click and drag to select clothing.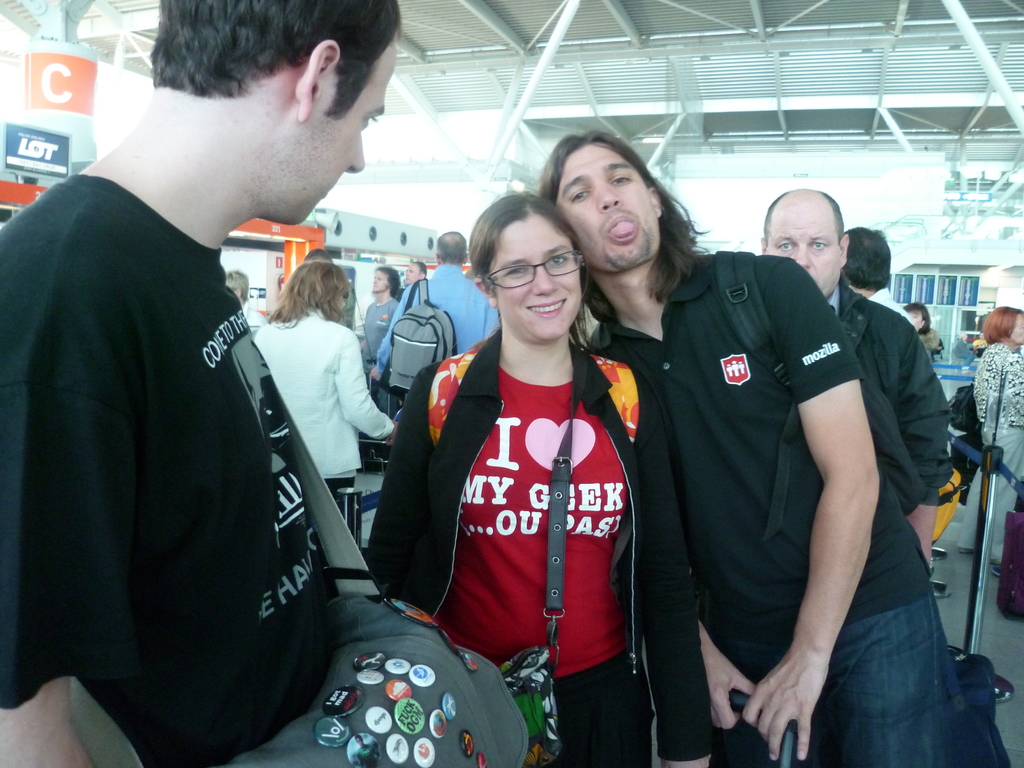
Selection: (x1=359, y1=297, x2=397, y2=416).
